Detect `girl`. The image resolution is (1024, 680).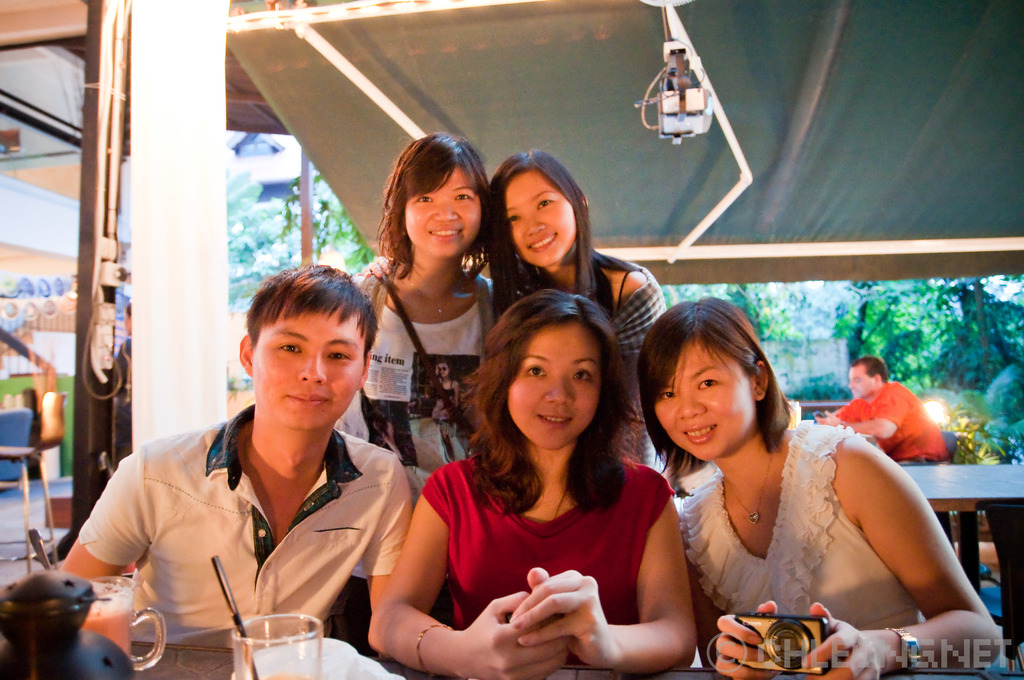
(left=640, top=298, right=1004, bottom=679).
